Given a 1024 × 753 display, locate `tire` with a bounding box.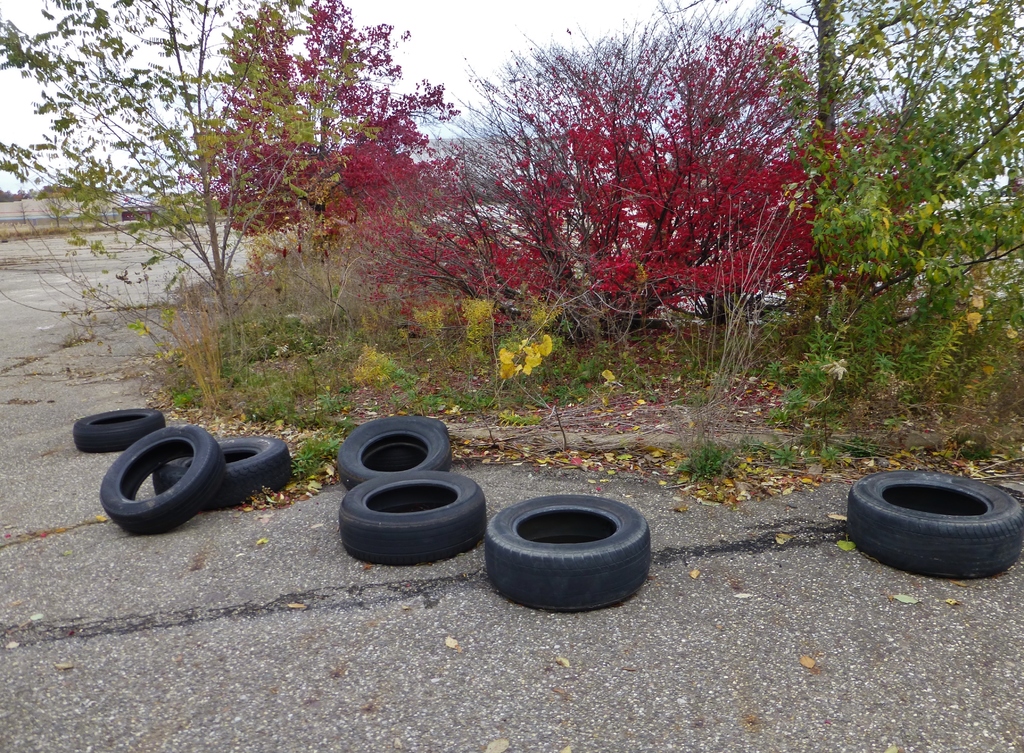
Located: <bbox>333, 416, 453, 488</bbox>.
